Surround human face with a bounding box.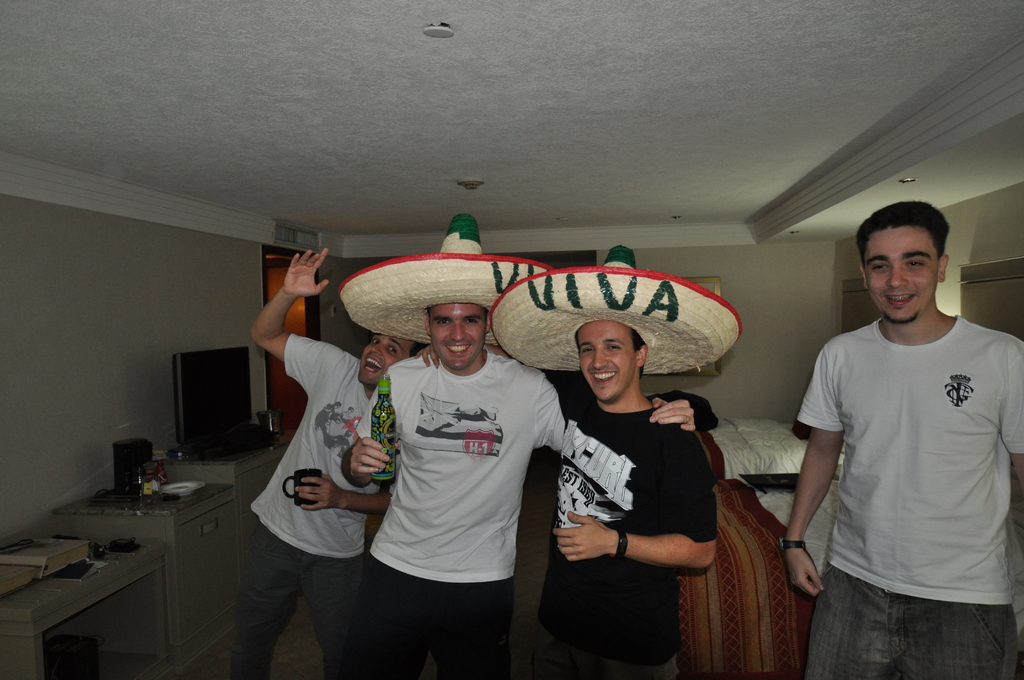
(356,332,414,383).
